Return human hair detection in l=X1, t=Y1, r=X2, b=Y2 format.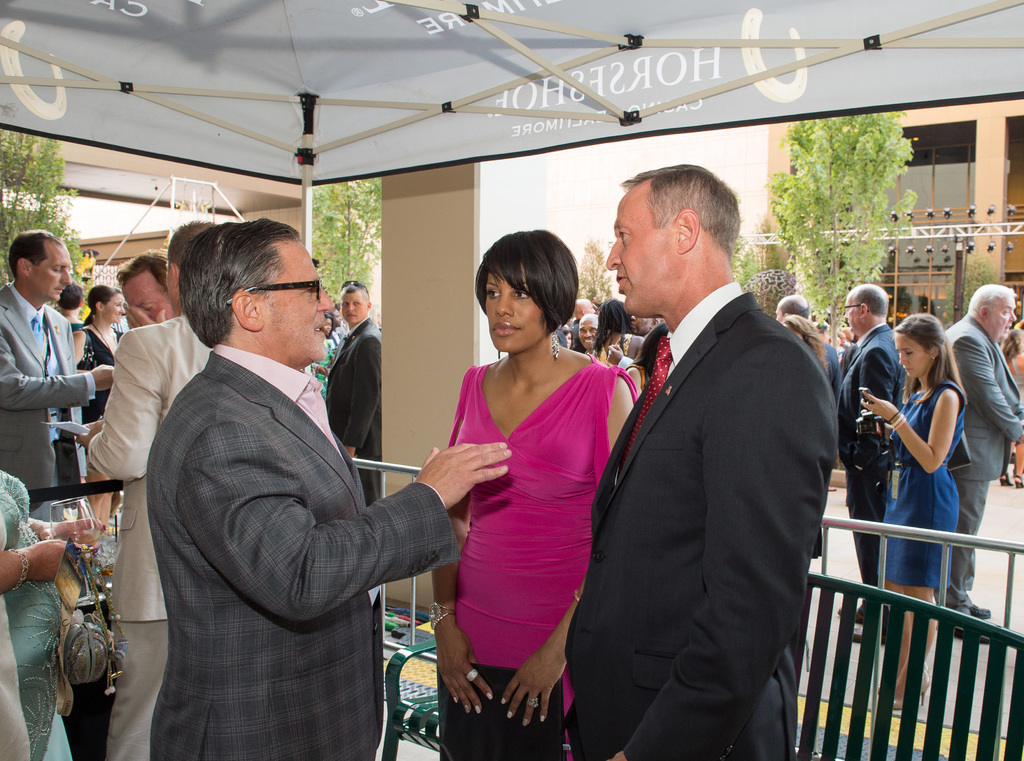
l=177, t=215, r=299, b=348.
